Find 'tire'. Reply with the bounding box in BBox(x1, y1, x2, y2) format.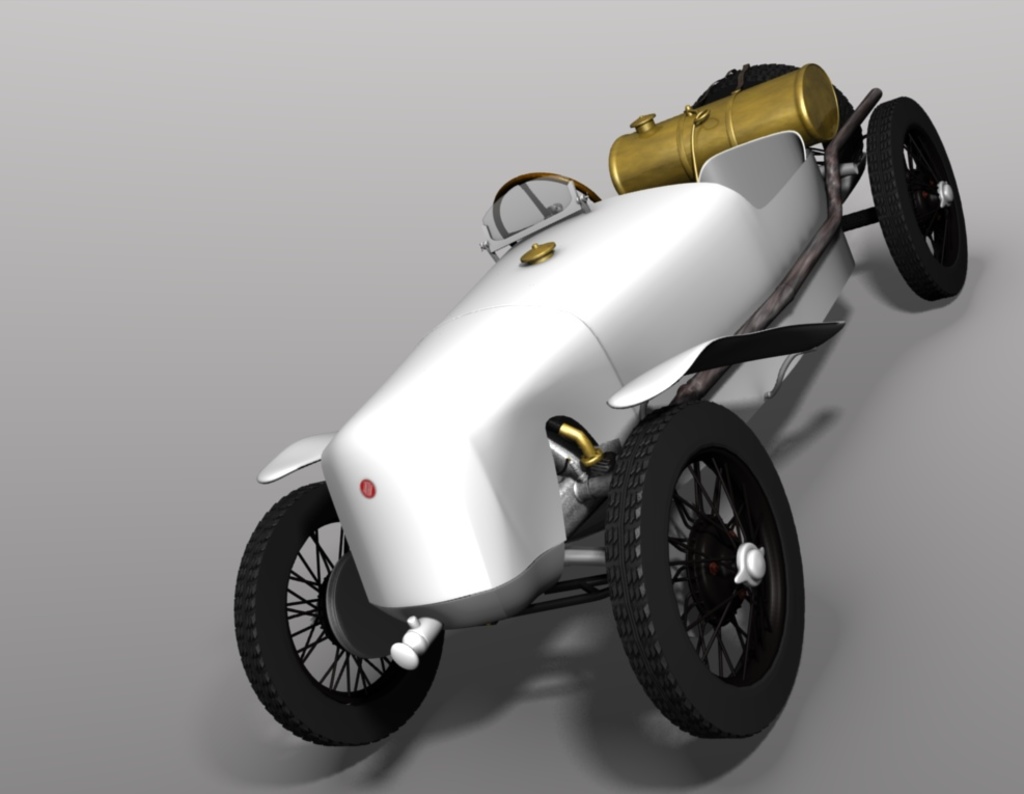
BBox(694, 63, 863, 168).
